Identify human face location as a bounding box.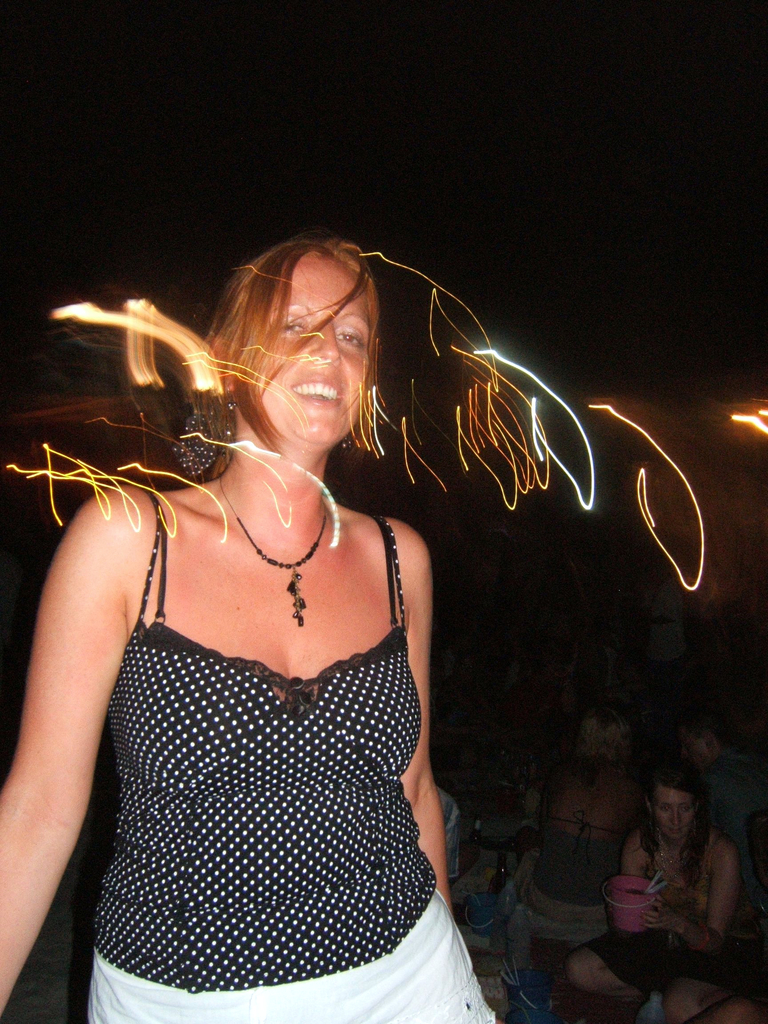
Rect(250, 256, 366, 436).
